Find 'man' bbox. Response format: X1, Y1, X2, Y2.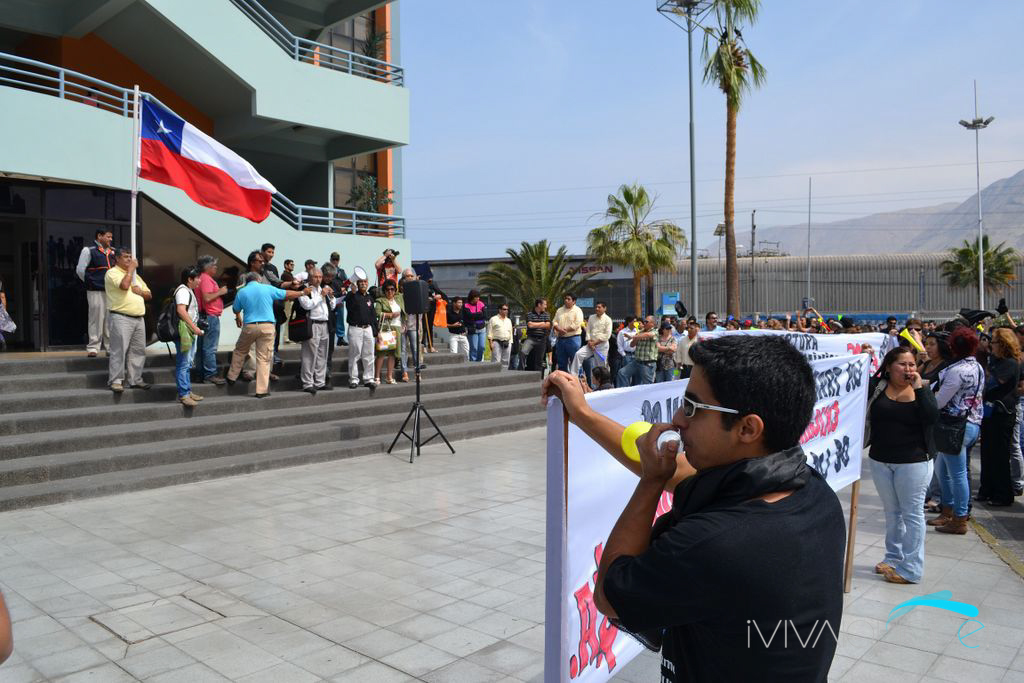
235, 249, 289, 378.
